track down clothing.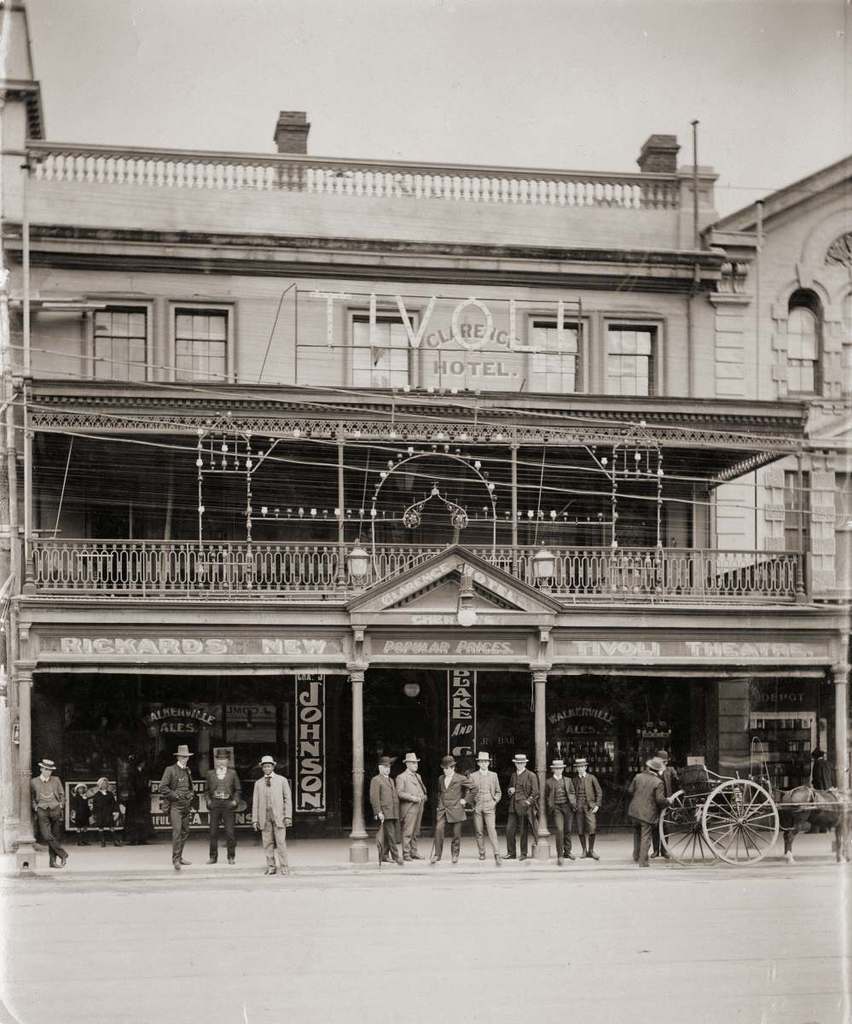
Tracked to detection(543, 774, 577, 855).
